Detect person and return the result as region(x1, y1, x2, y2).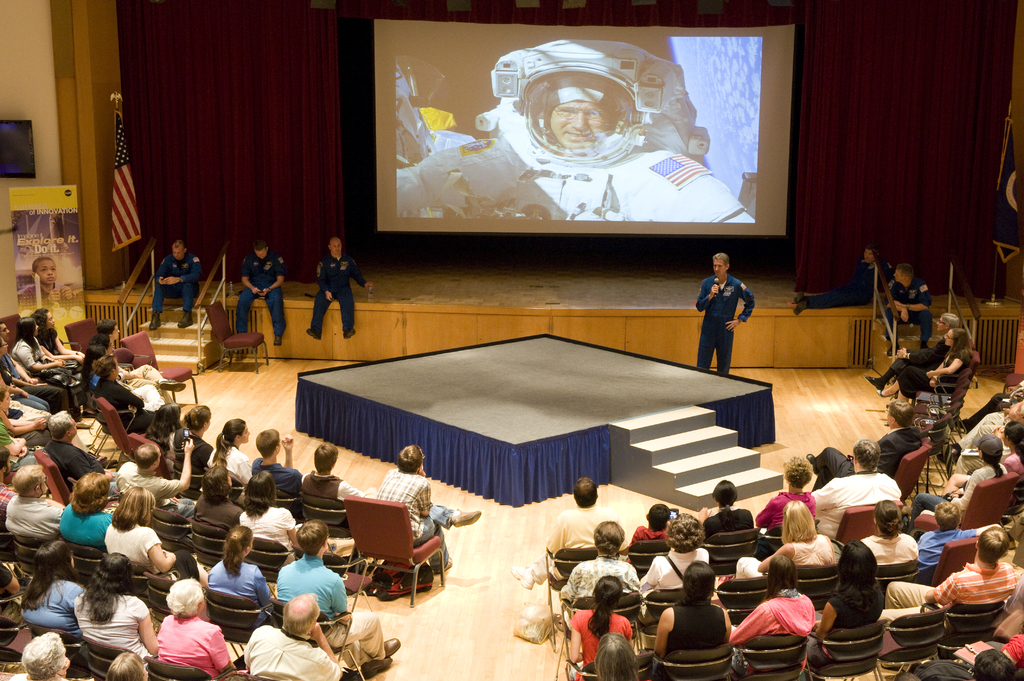
region(287, 439, 368, 531).
